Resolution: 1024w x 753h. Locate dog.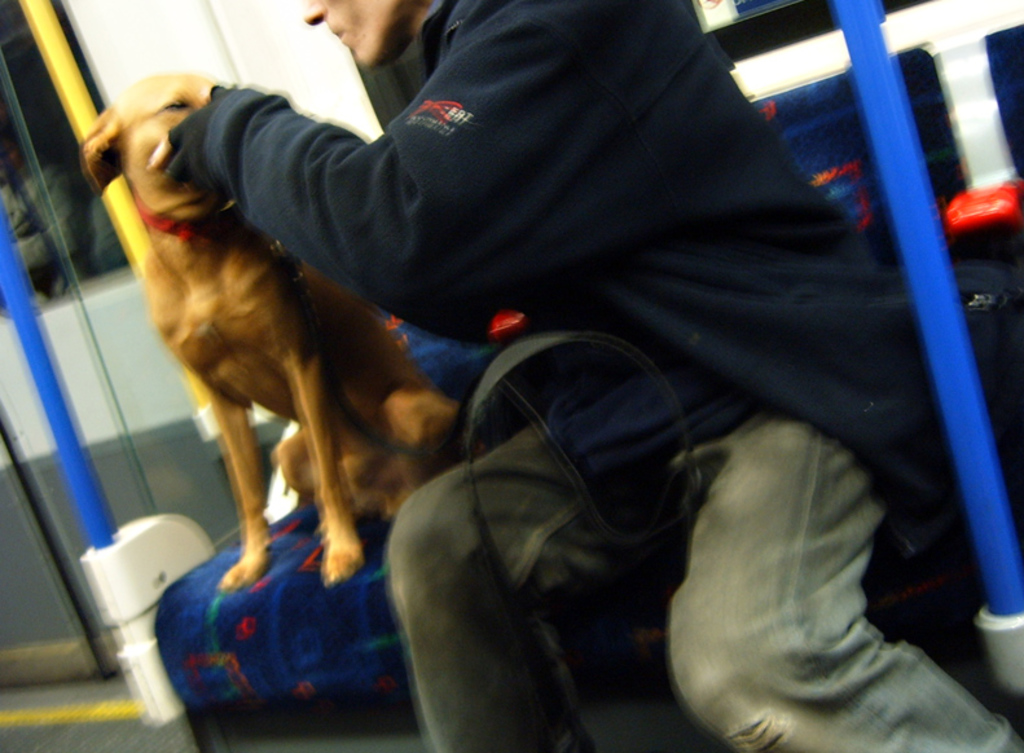
pyautogui.locateOnScreen(79, 72, 458, 594).
